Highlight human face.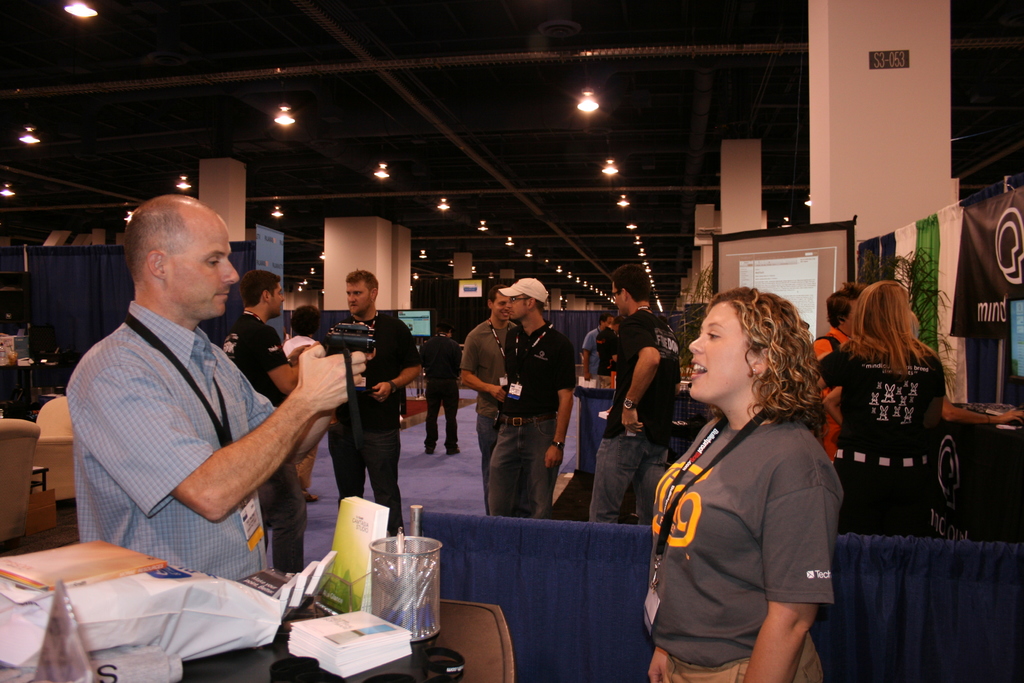
Highlighted region: rect(267, 284, 284, 316).
